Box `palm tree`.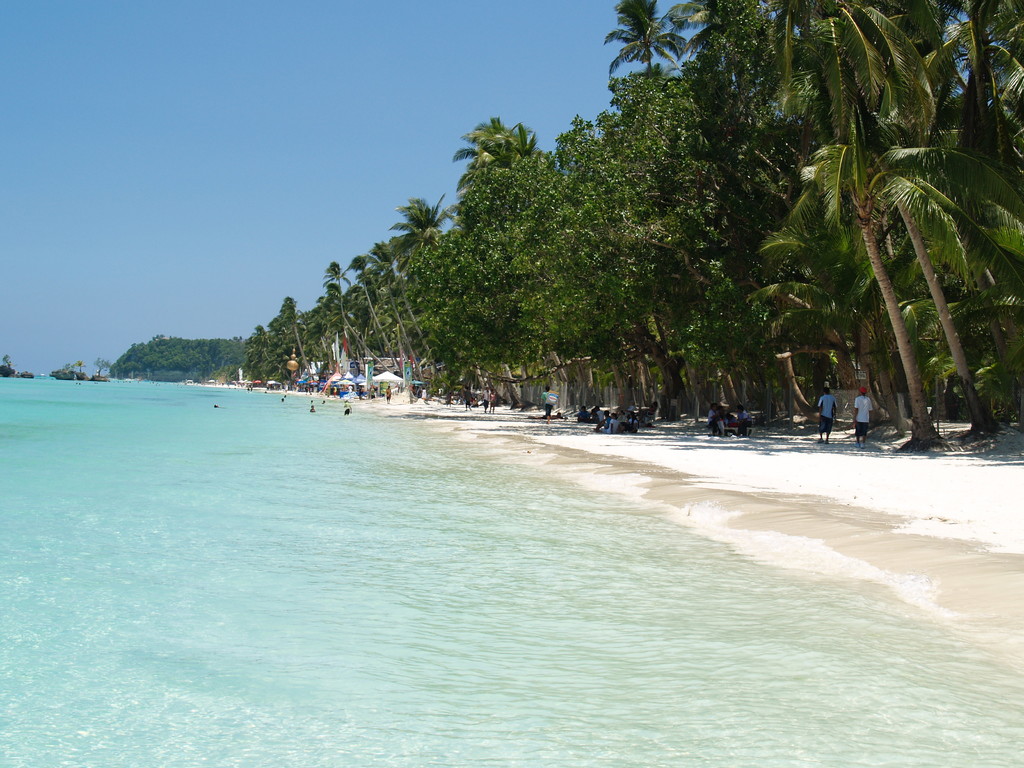
<bbox>616, 0, 701, 240</bbox>.
